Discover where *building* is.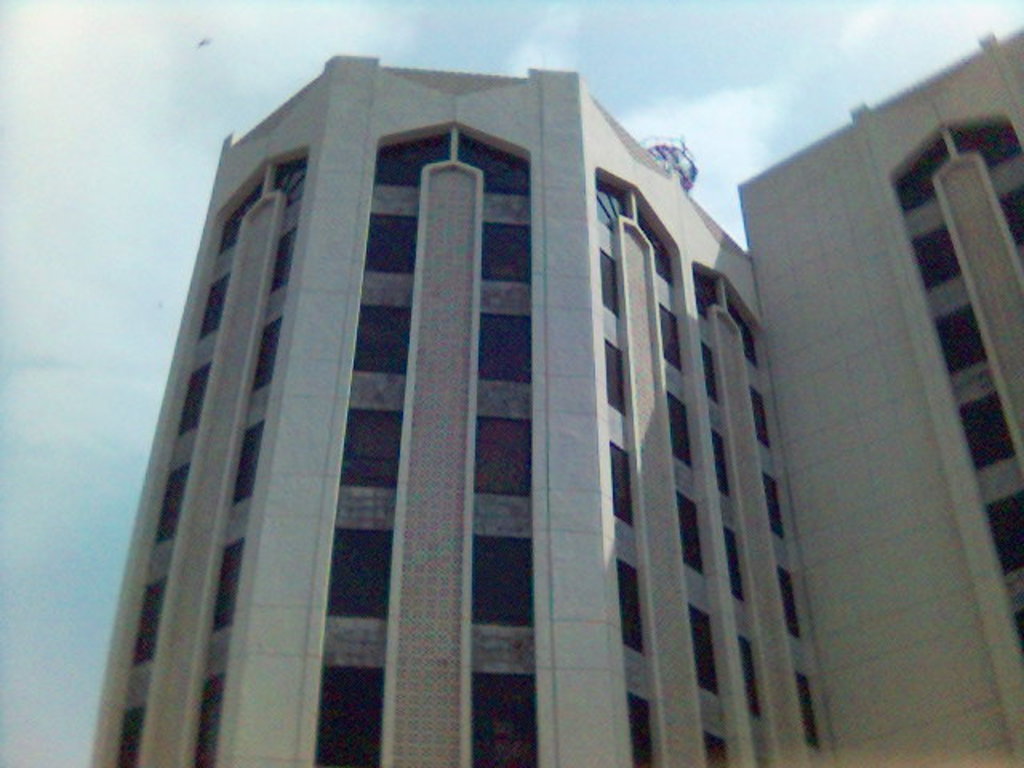
Discovered at {"left": 86, "top": 54, "right": 1022, "bottom": 766}.
